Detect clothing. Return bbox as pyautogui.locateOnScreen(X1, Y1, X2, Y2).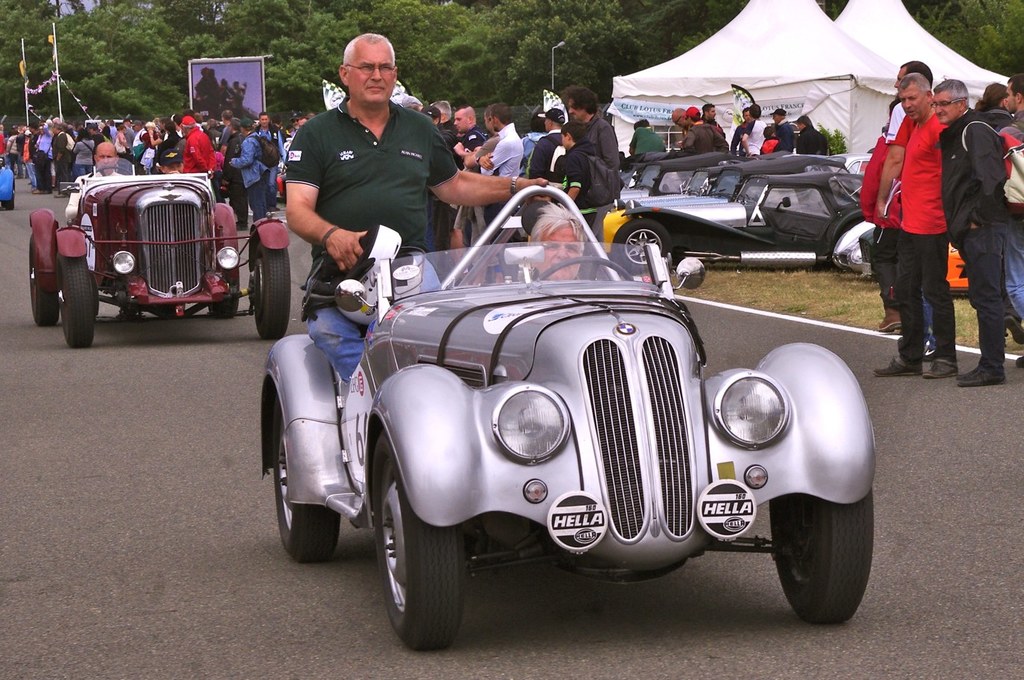
pyautogui.locateOnScreen(938, 113, 1007, 361).
